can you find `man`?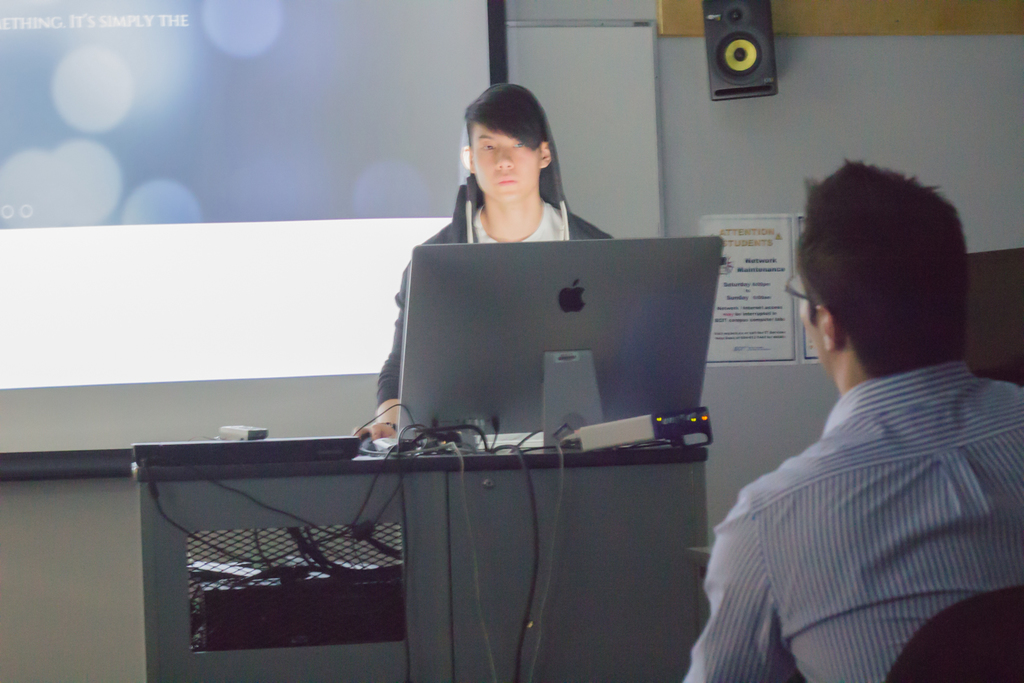
Yes, bounding box: x1=679, y1=155, x2=1023, y2=682.
